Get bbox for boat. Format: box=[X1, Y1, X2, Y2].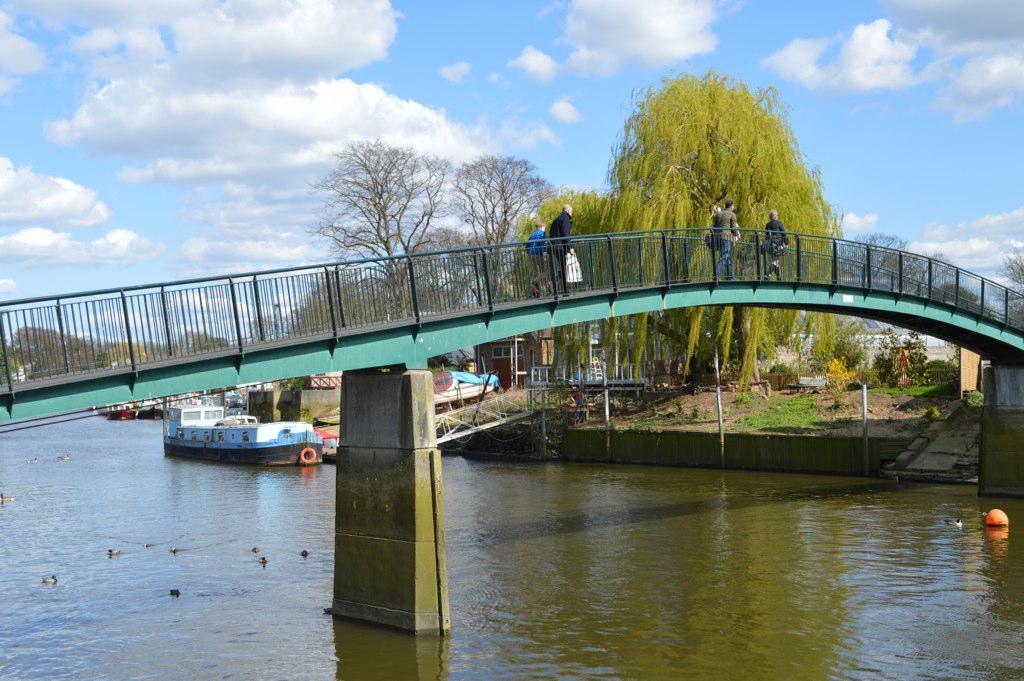
box=[152, 400, 329, 465].
